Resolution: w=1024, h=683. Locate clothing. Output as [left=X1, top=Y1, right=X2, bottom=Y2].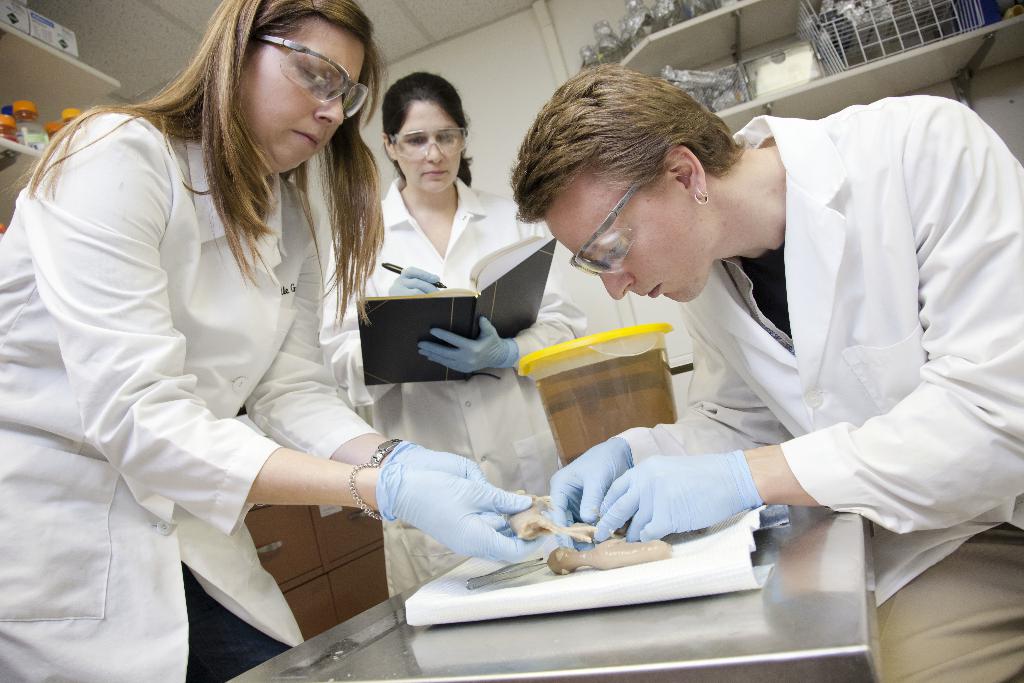
[left=384, top=167, right=588, bottom=601].
